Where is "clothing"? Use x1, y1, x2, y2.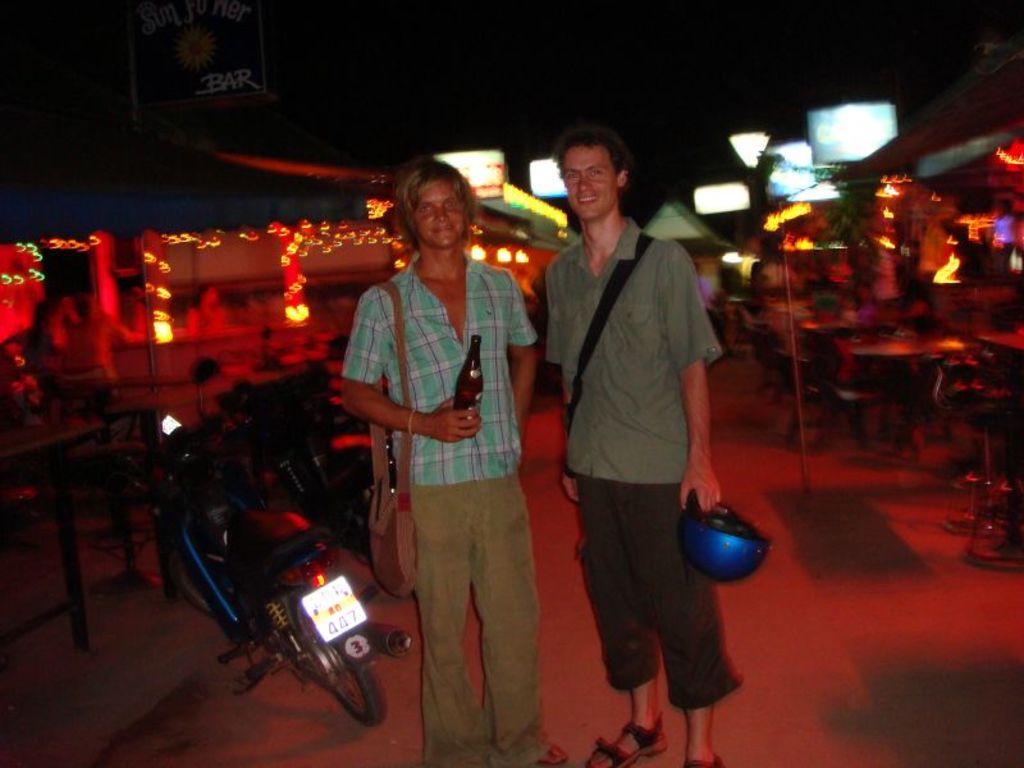
541, 212, 746, 710.
